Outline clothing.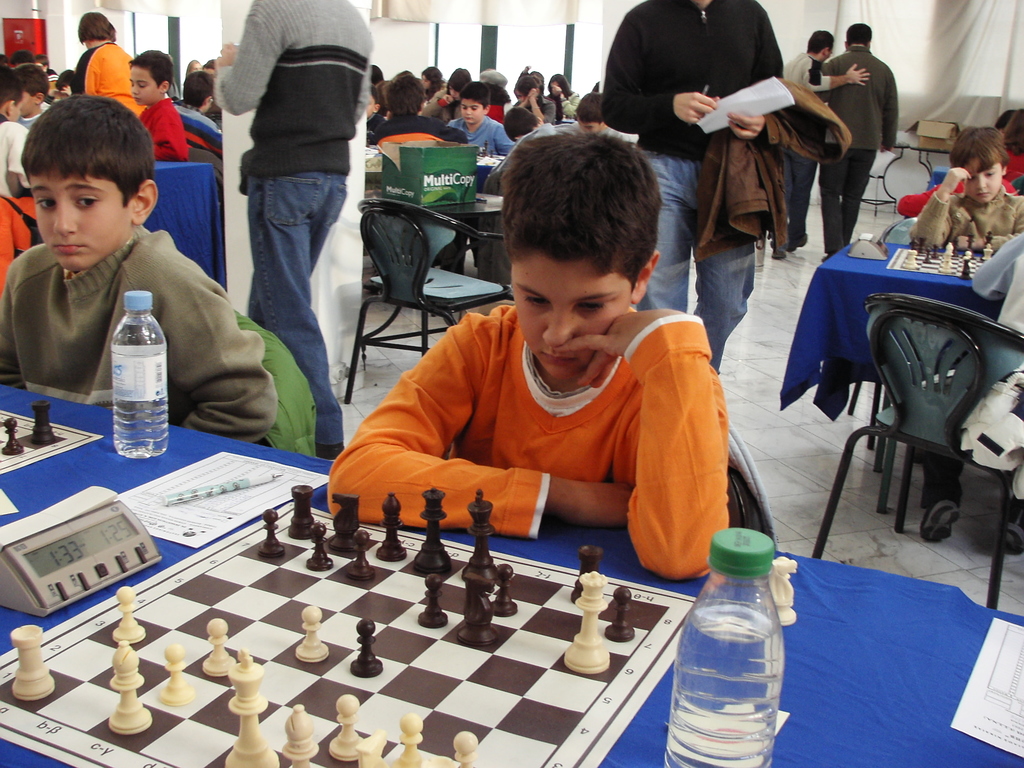
Outline: {"x1": 781, "y1": 47, "x2": 834, "y2": 252}.
